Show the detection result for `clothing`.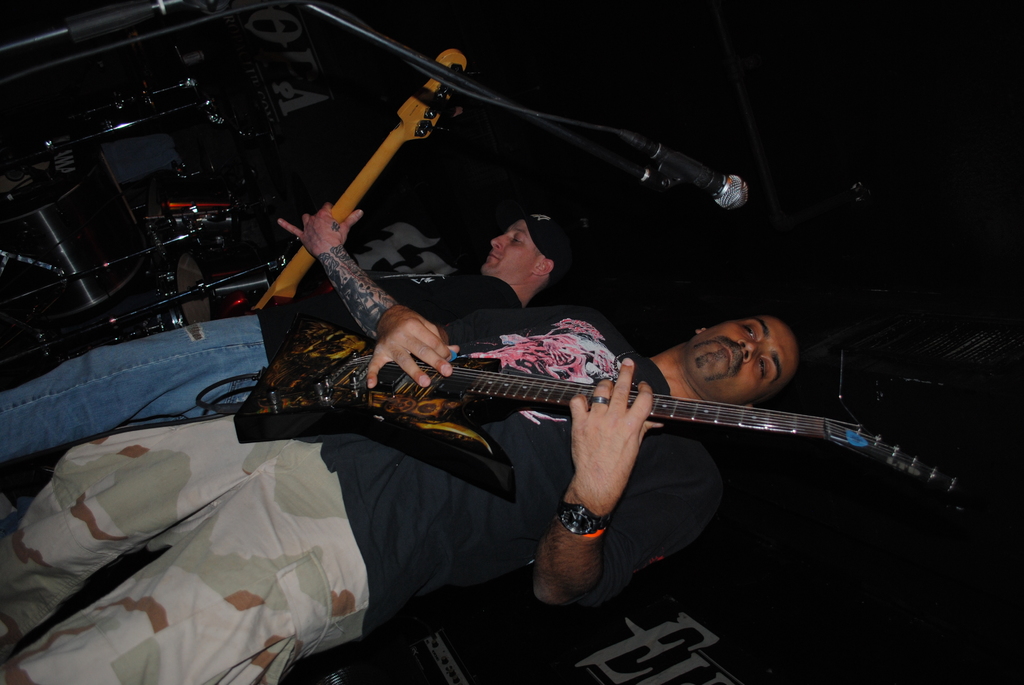
0/269/519/456.
